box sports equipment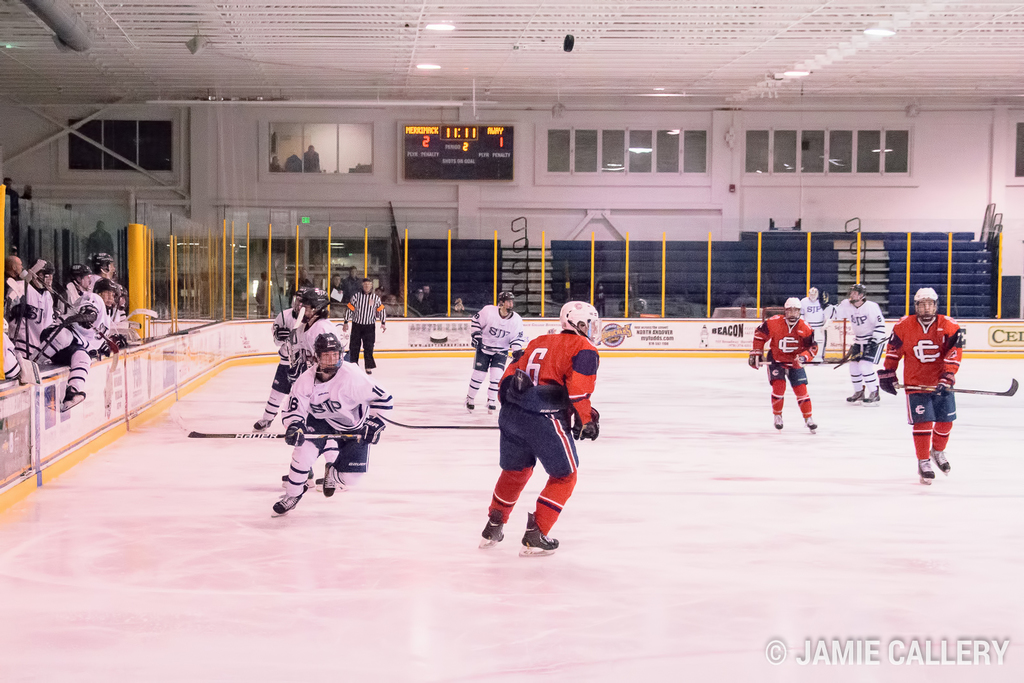
BBox(470, 332, 485, 350)
